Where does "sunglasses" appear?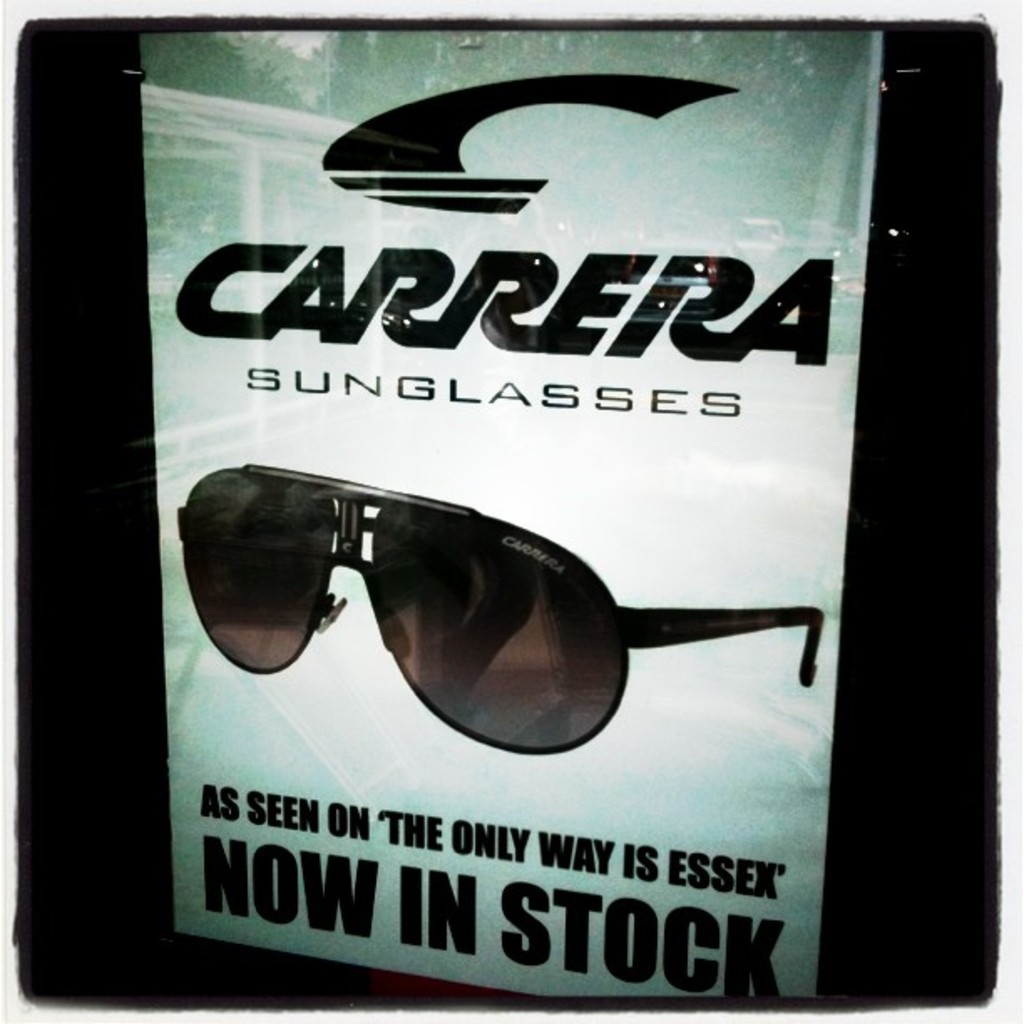
Appears at box=[174, 460, 823, 756].
